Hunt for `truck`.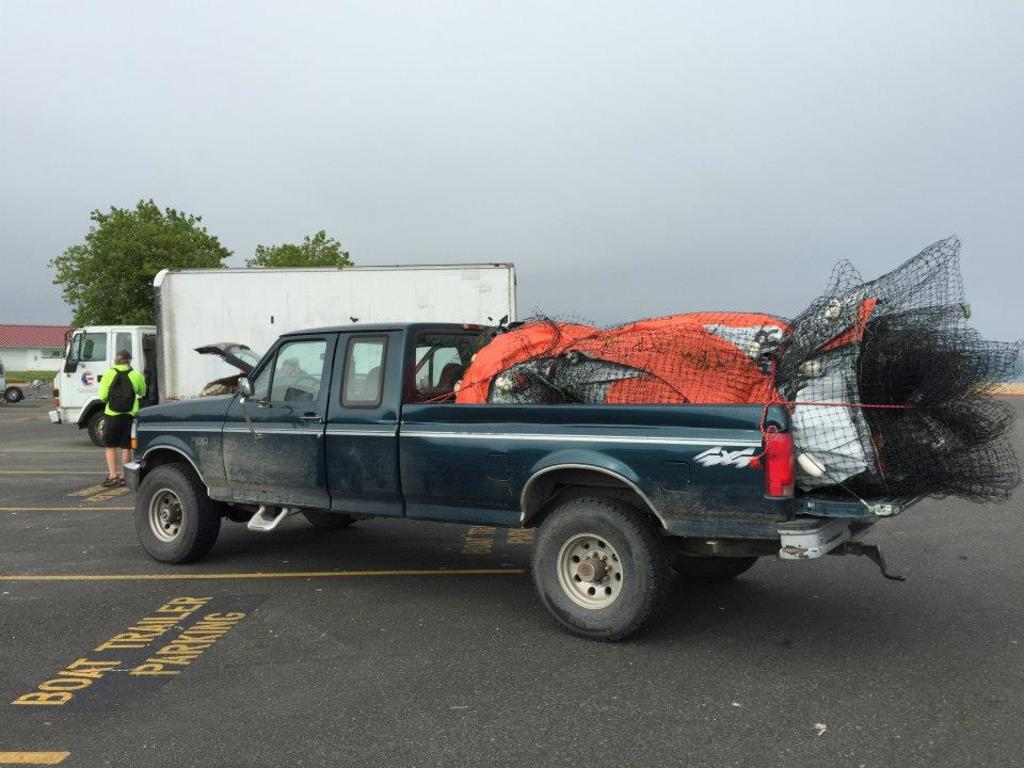
Hunted down at {"left": 84, "top": 305, "right": 927, "bottom": 629}.
